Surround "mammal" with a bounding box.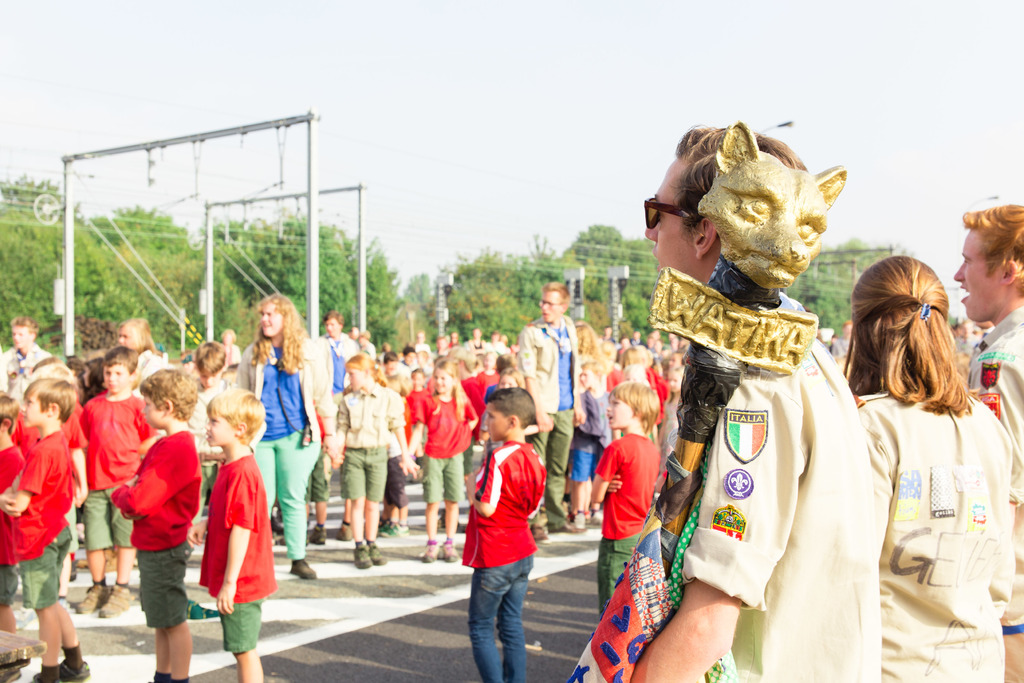
select_region(662, 335, 675, 351).
